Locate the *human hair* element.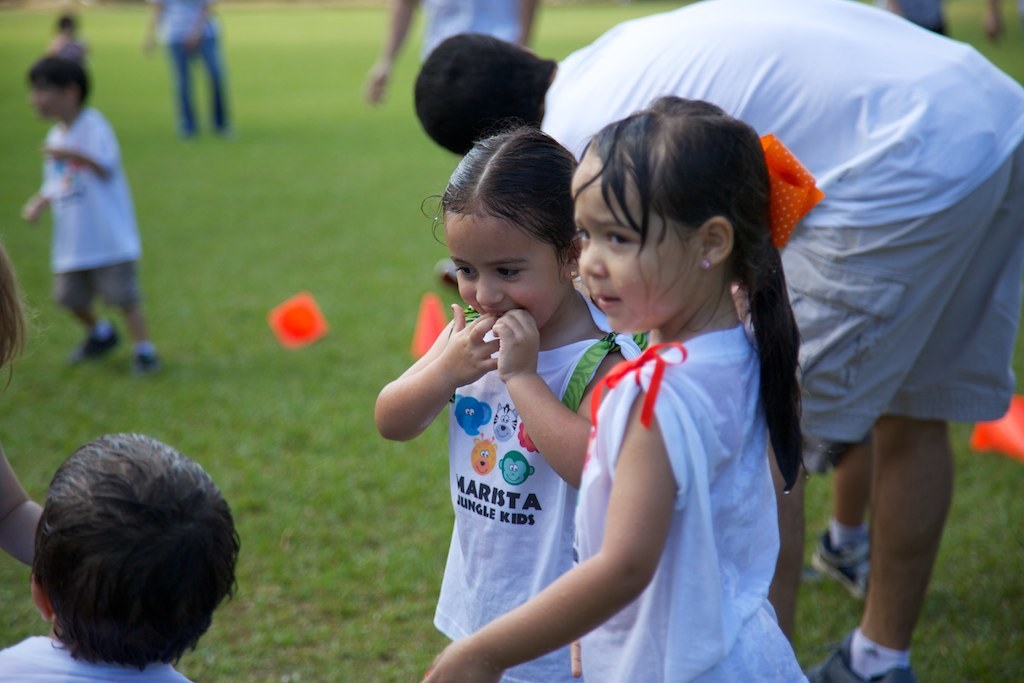
Element bbox: BBox(26, 52, 93, 112).
